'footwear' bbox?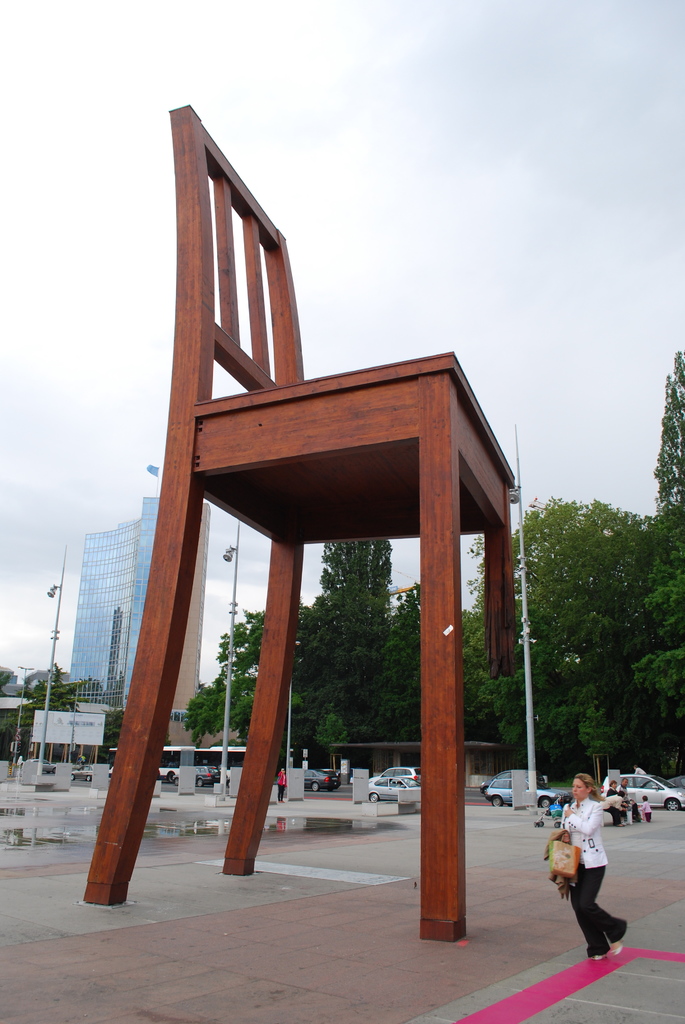
locate(592, 953, 602, 963)
